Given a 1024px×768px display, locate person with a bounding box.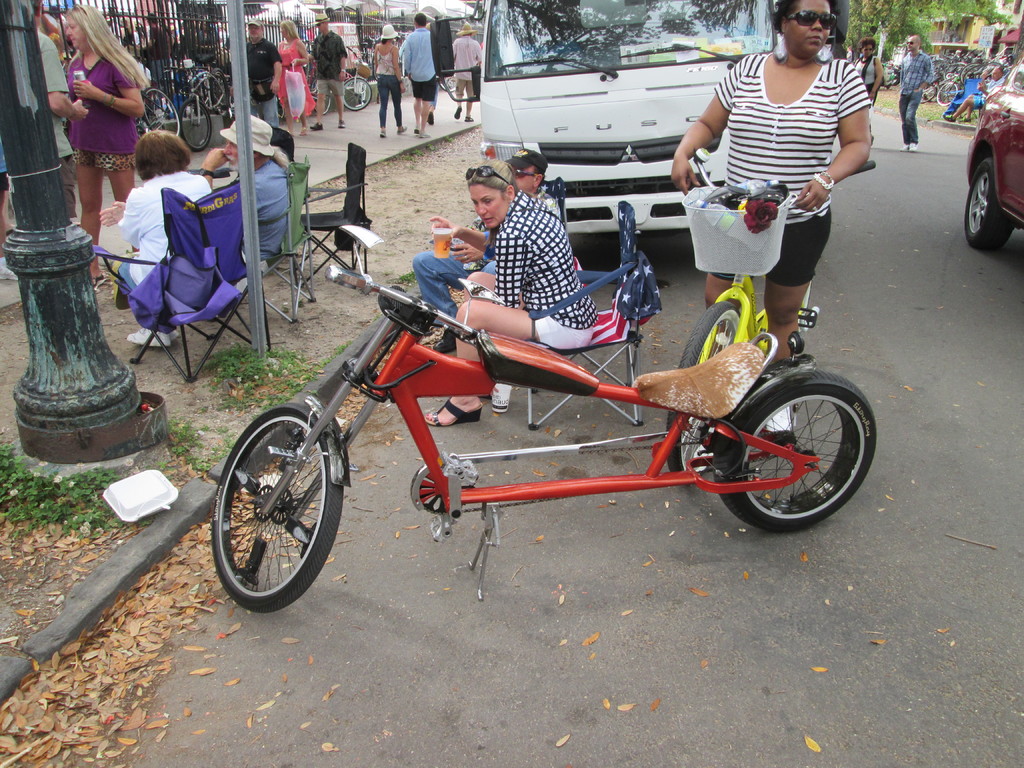
Located: {"left": 186, "top": 116, "right": 298, "bottom": 282}.
